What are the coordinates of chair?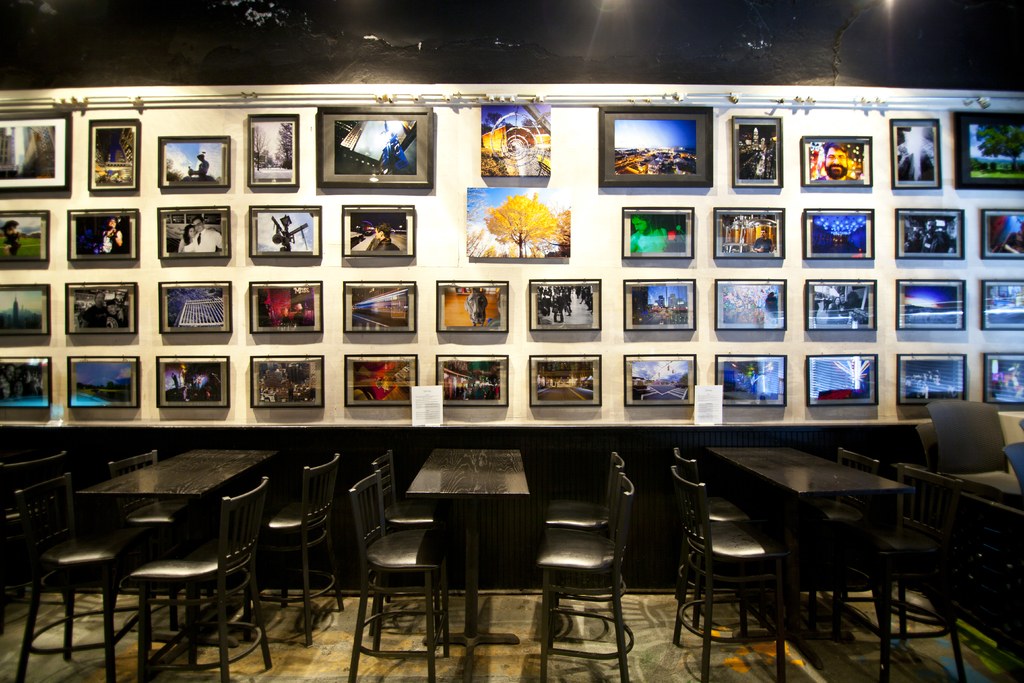
x1=369, y1=447, x2=440, y2=630.
